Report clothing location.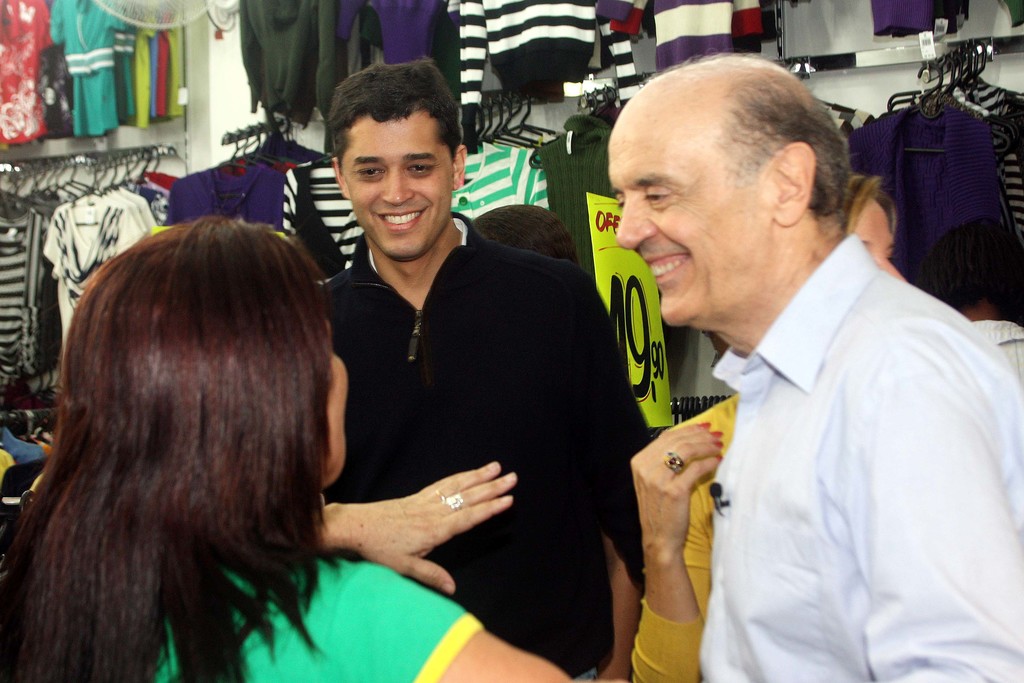
Report: box=[38, 199, 163, 356].
